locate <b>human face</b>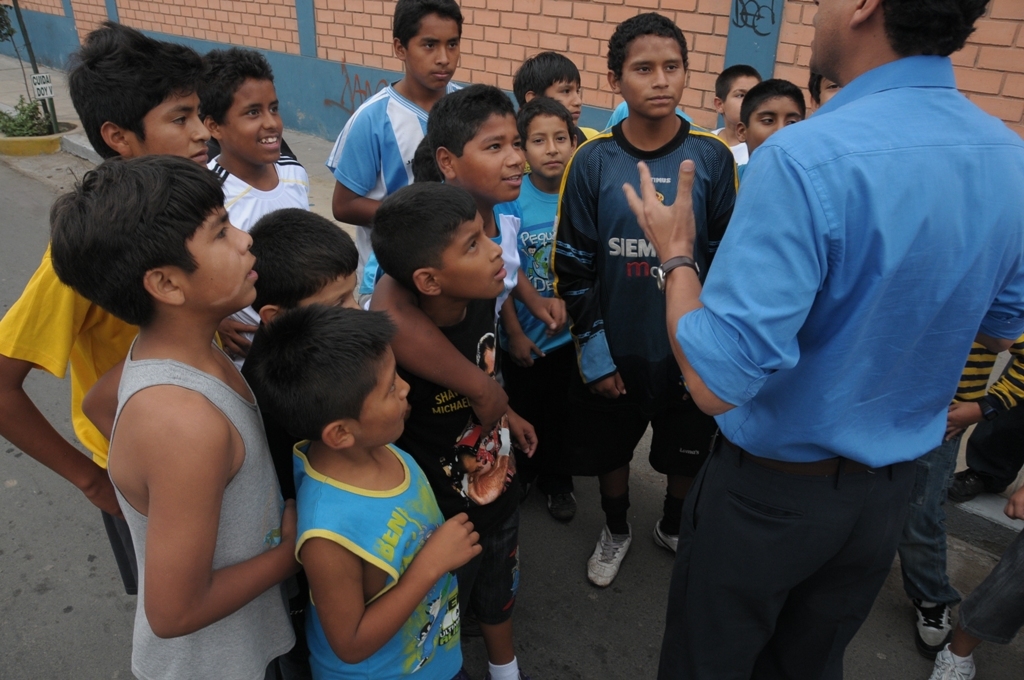
pyautogui.locateOnScreen(452, 114, 525, 196)
